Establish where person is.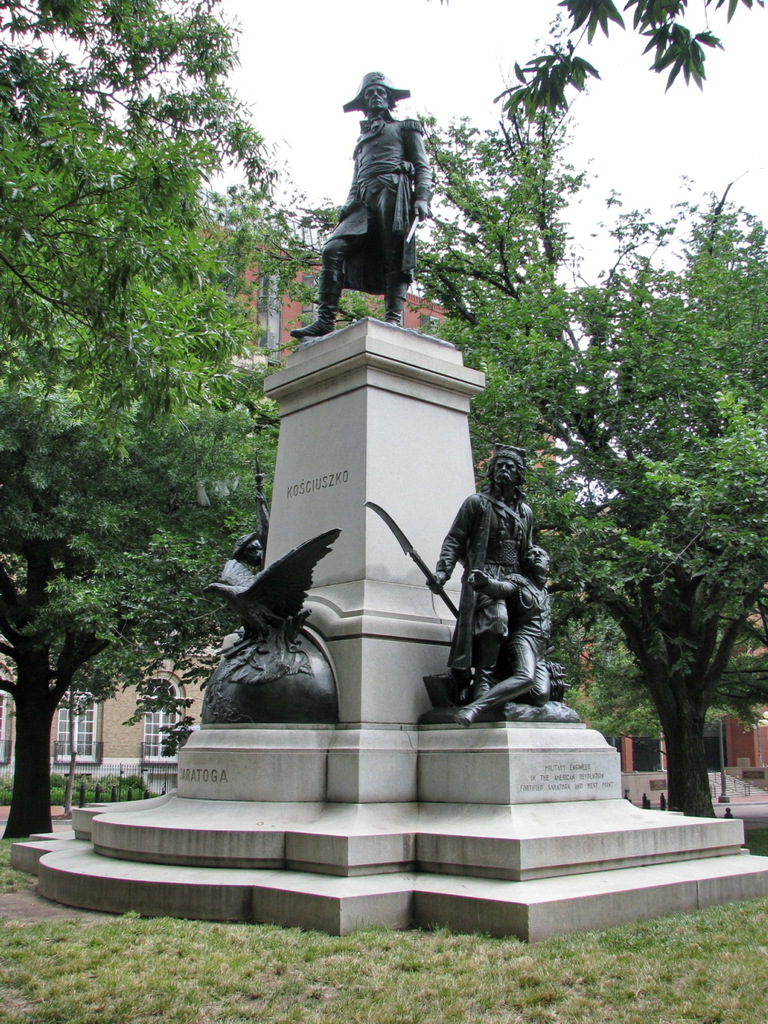
Established at <bbox>455, 543, 556, 724</bbox>.
